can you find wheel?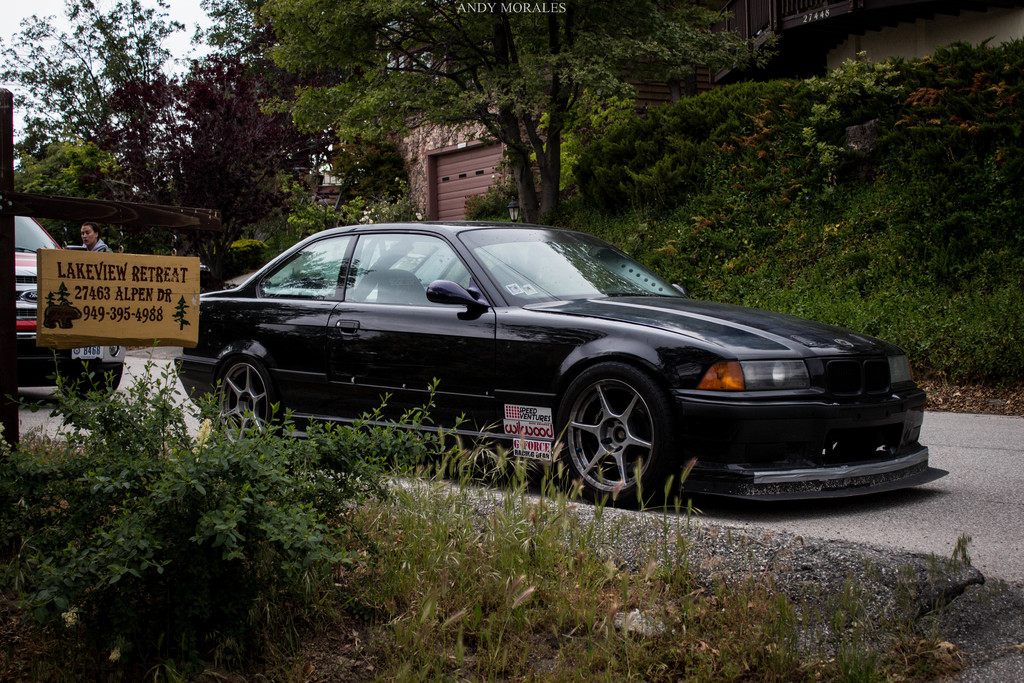
Yes, bounding box: [58, 365, 122, 400].
